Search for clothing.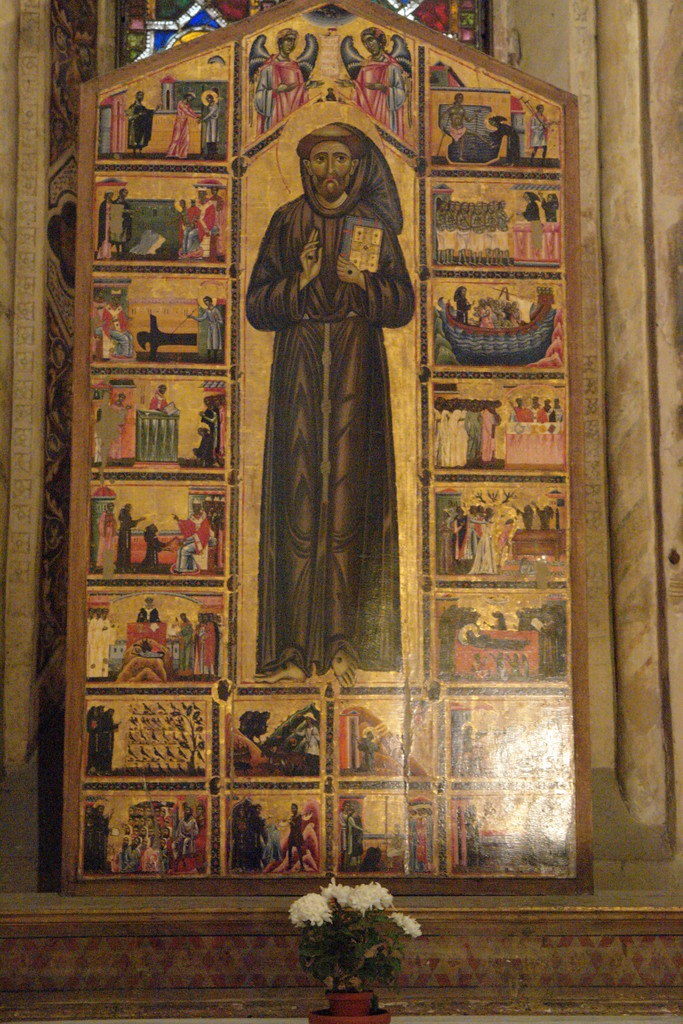
Found at [252, 54, 313, 145].
